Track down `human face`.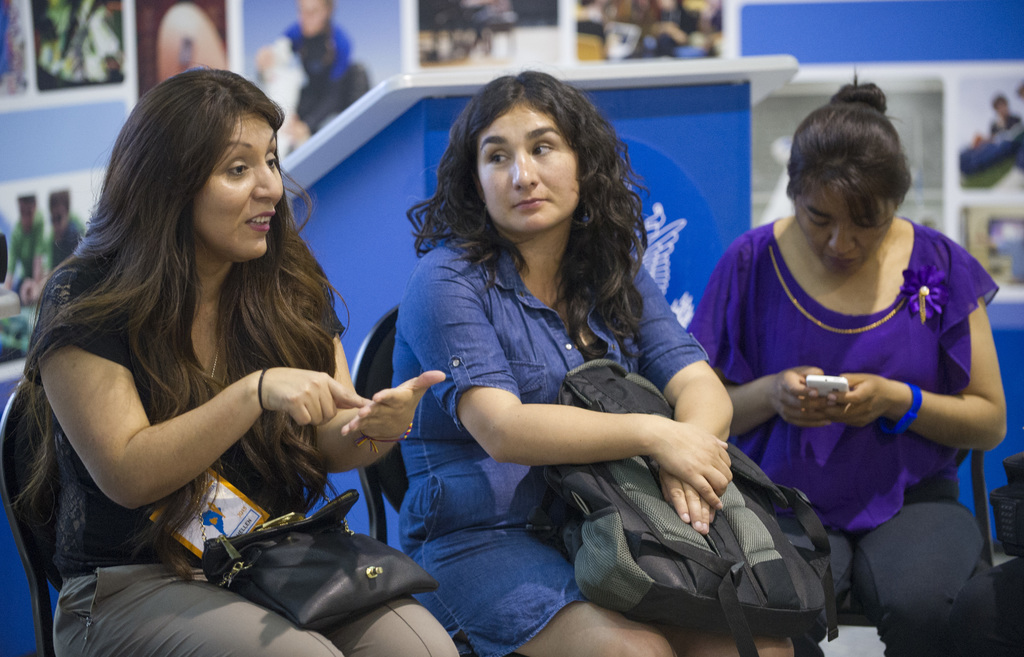
Tracked to [474, 101, 582, 234].
